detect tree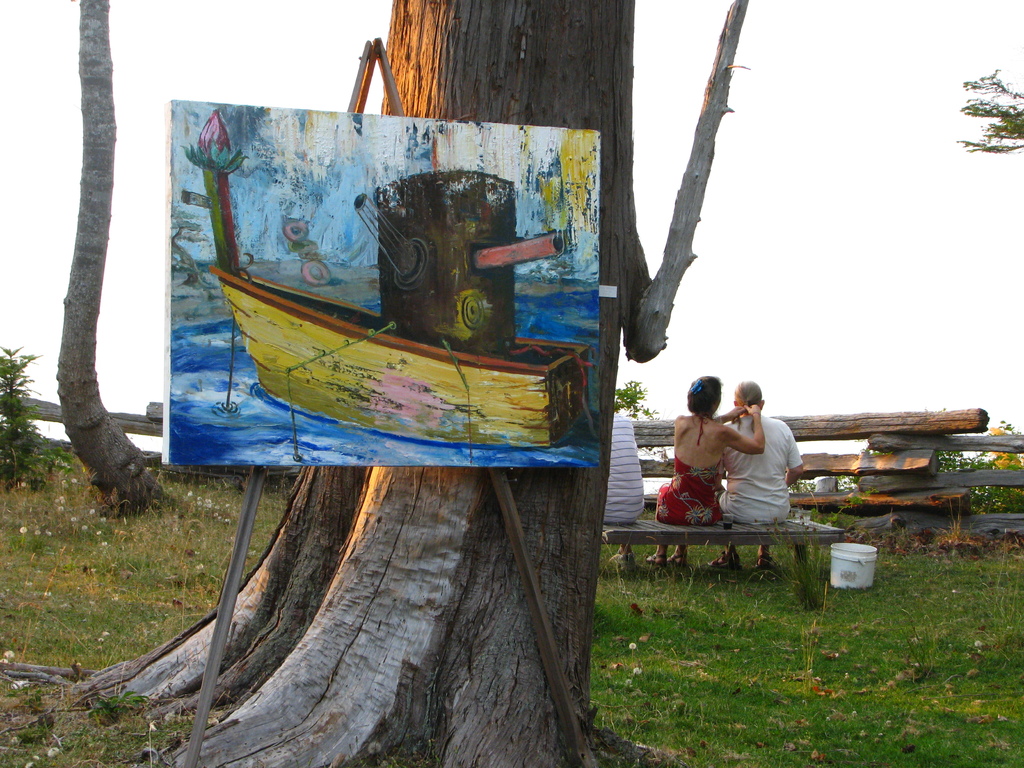
960, 67, 1023, 156
